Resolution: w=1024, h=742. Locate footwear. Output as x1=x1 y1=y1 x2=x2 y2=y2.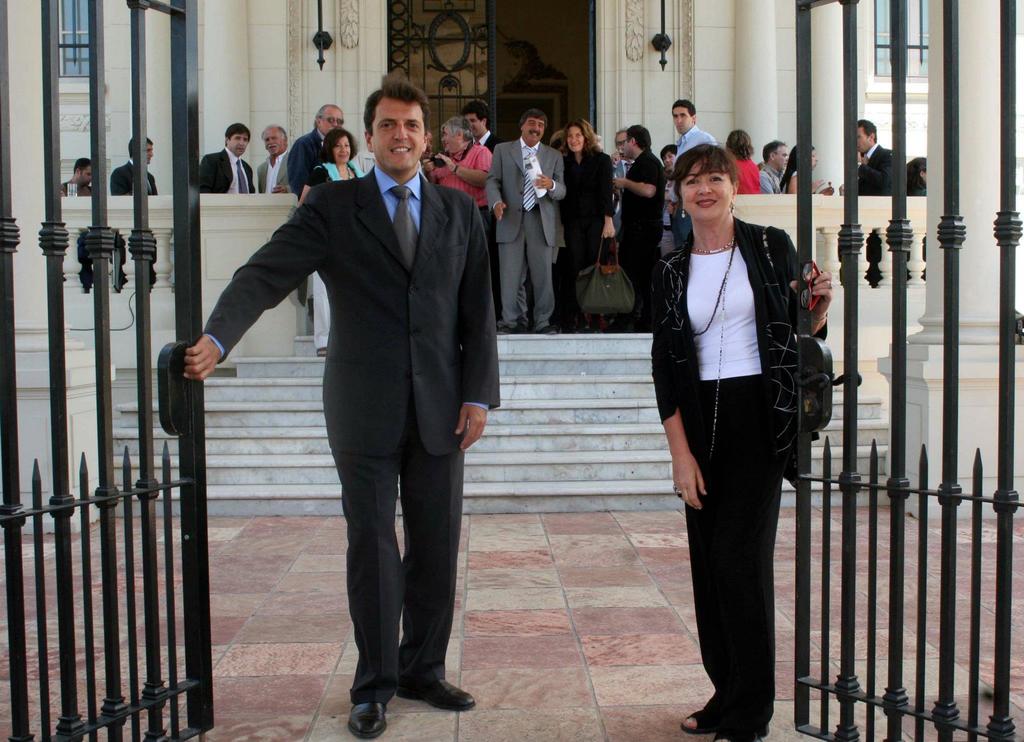
x1=347 y1=699 x2=388 y2=741.
